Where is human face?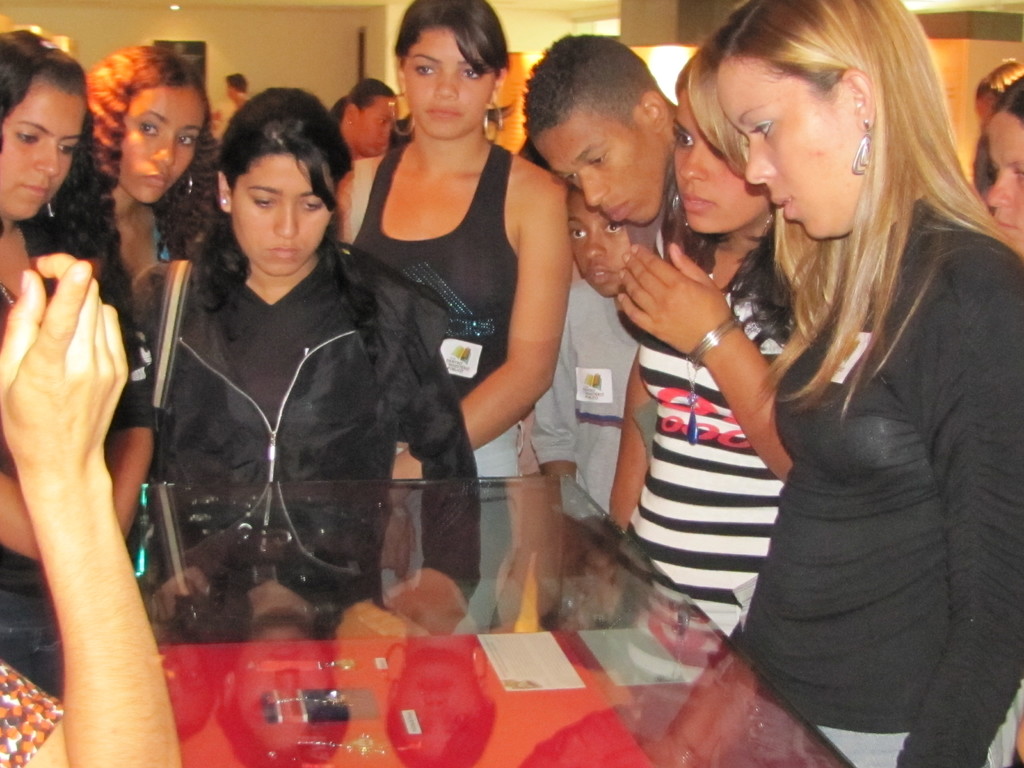
BBox(534, 111, 664, 223).
